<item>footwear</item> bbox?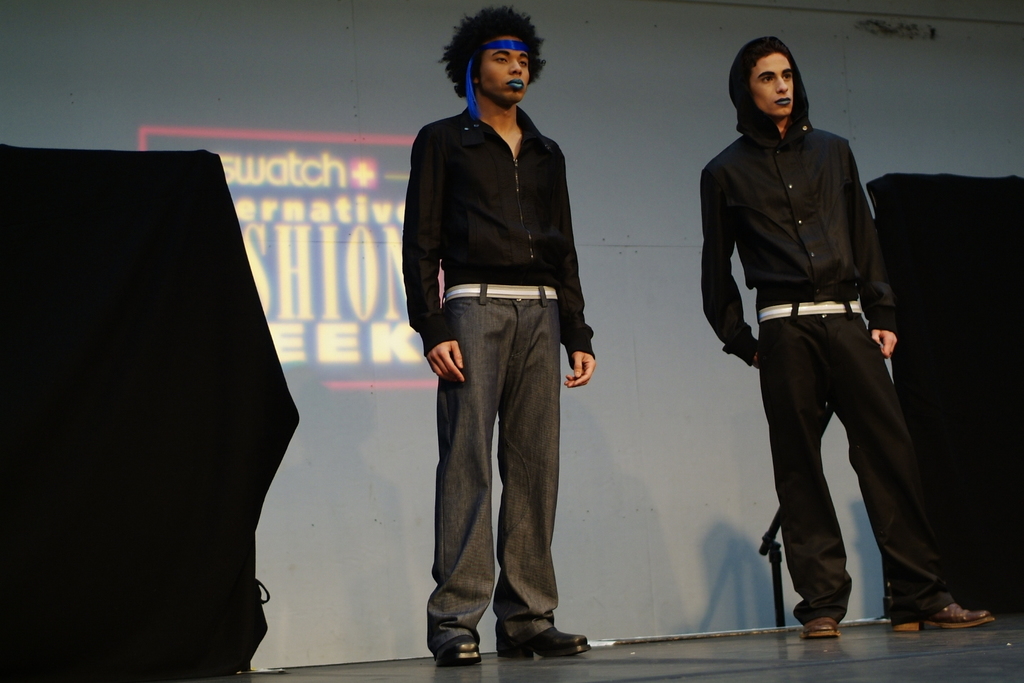
Rect(800, 620, 840, 640)
